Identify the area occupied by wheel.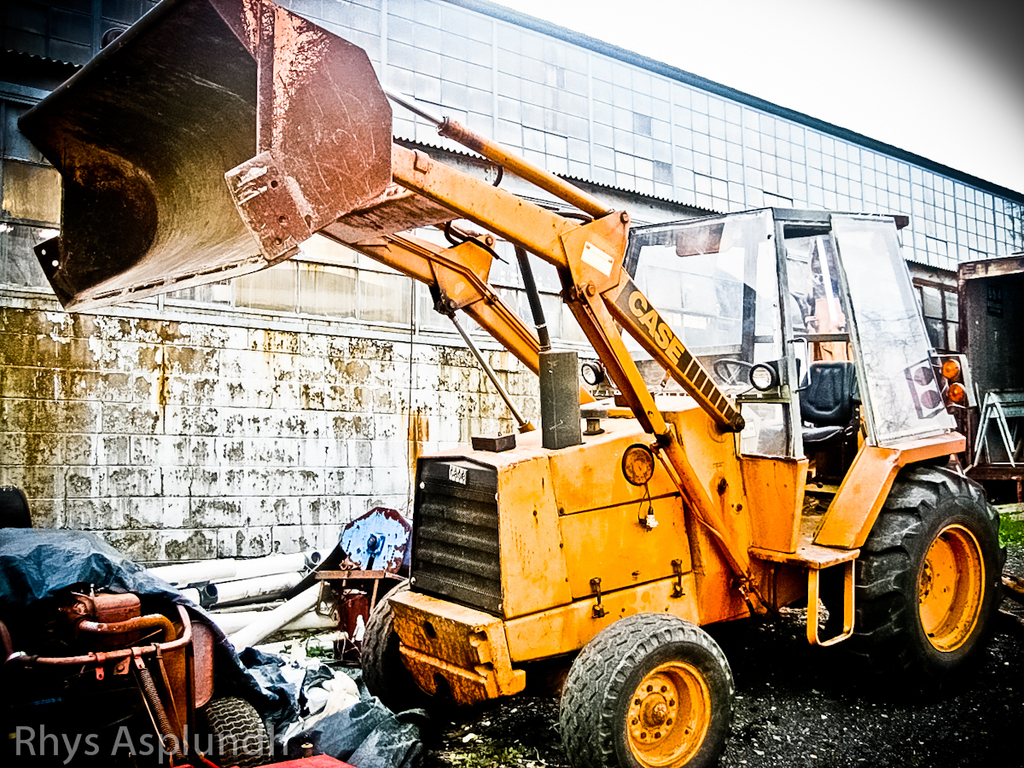
Area: [left=204, top=698, right=268, bottom=766].
